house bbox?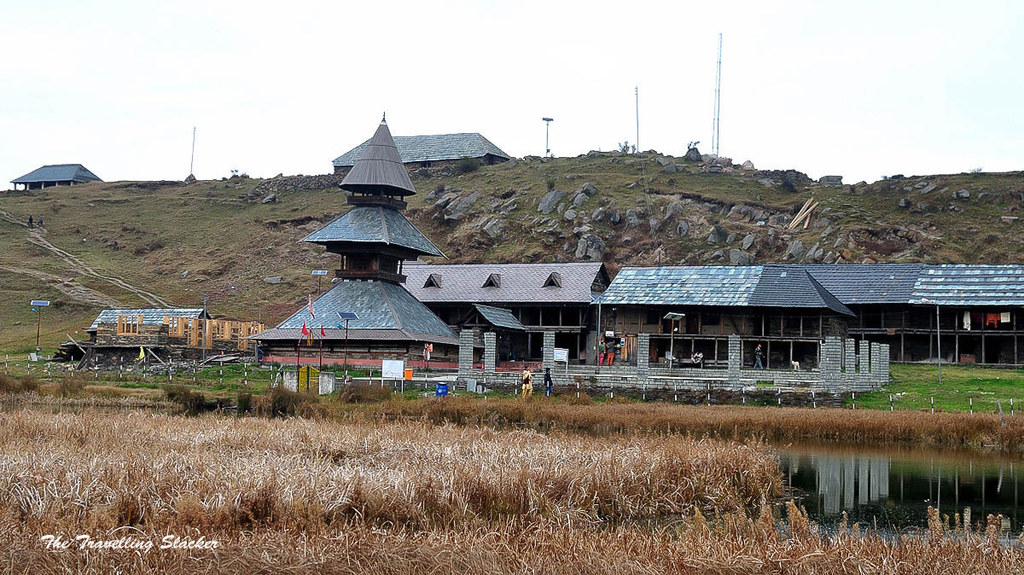
(806,264,1023,365)
